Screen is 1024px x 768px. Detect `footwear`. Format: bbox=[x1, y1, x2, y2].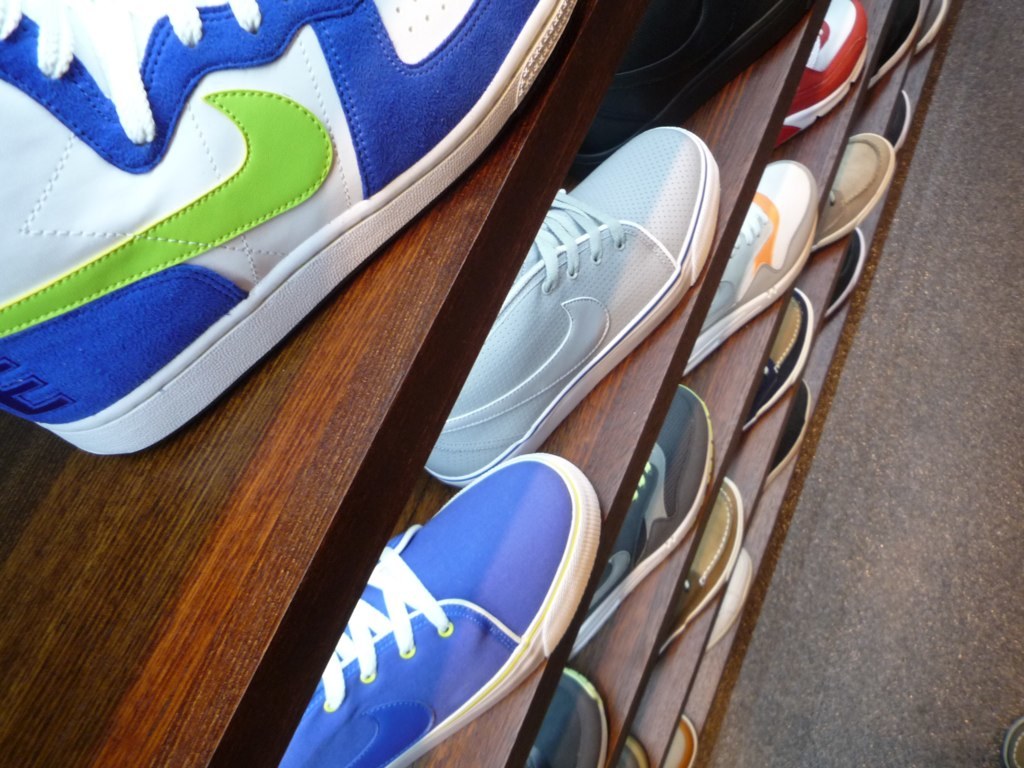
bbox=[752, 0, 884, 158].
